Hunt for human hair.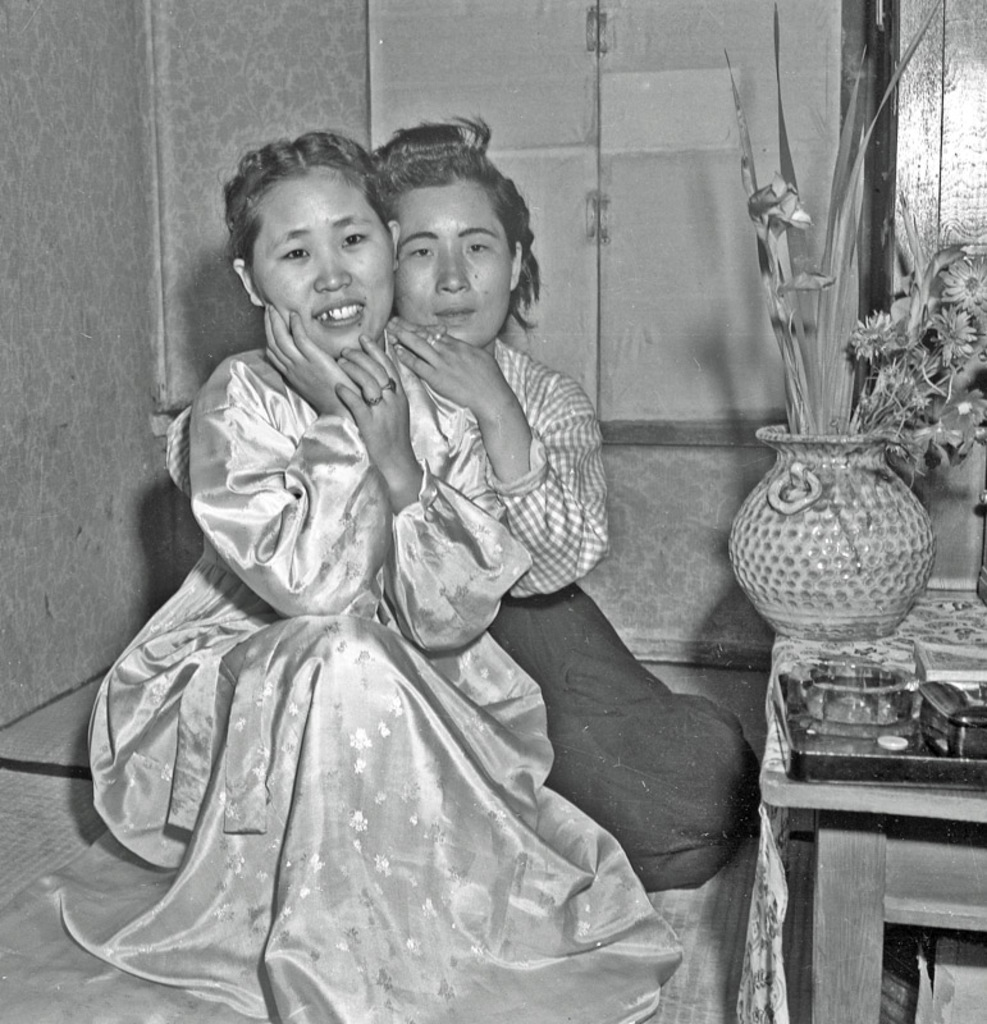
Hunted down at rect(219, 122, 390, 280).
